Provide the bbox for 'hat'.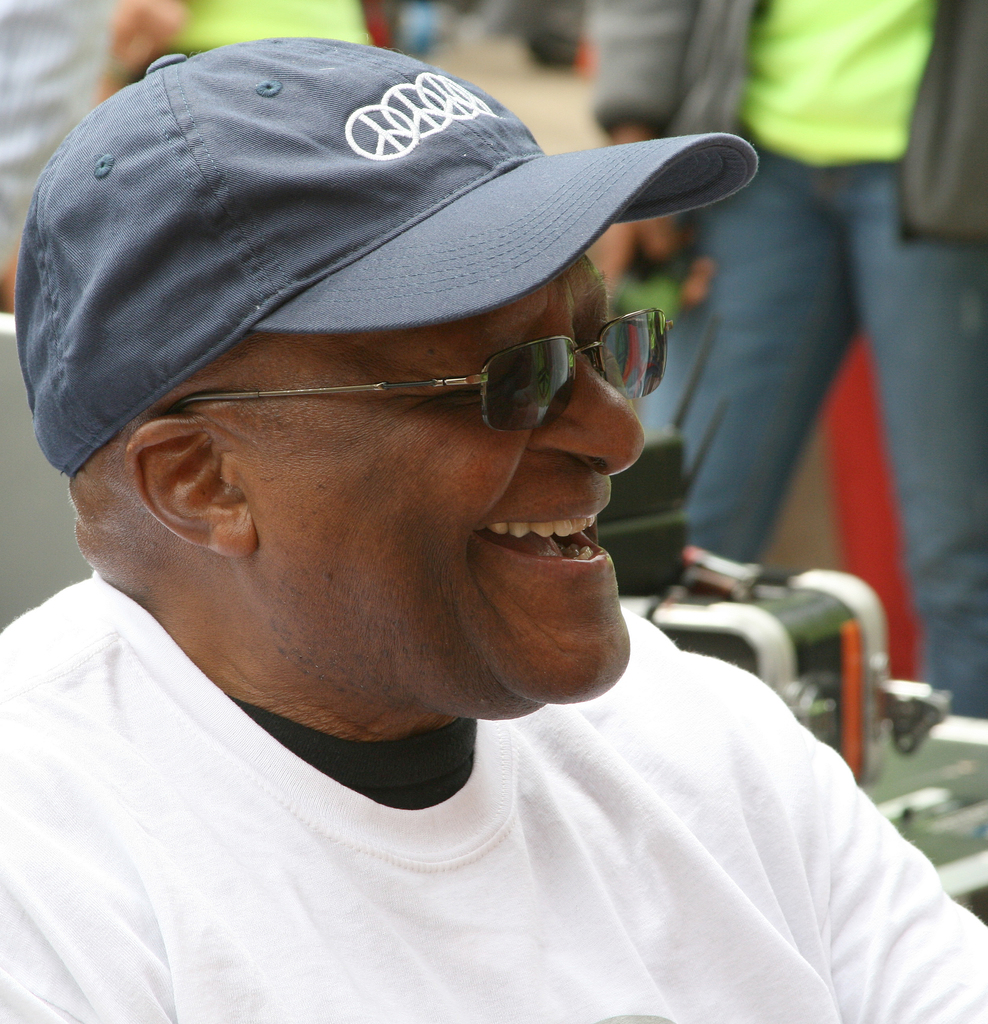
bbox=[14, 35, 763, 478].
